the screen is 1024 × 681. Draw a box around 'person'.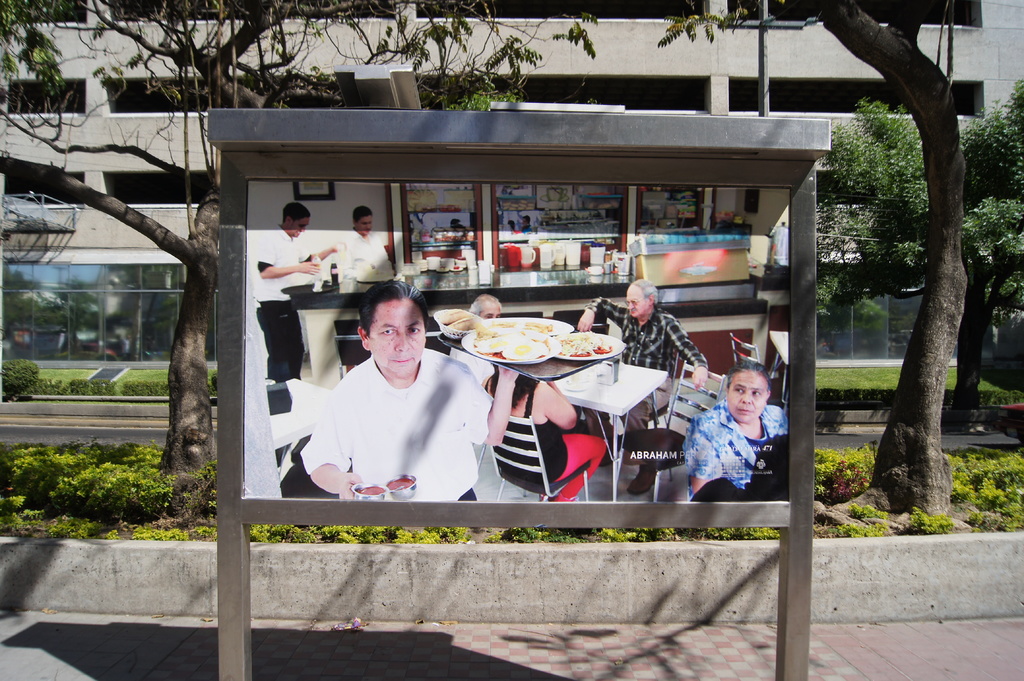
pyautogui.locateOnScreen(347, 207, 399, 278).
